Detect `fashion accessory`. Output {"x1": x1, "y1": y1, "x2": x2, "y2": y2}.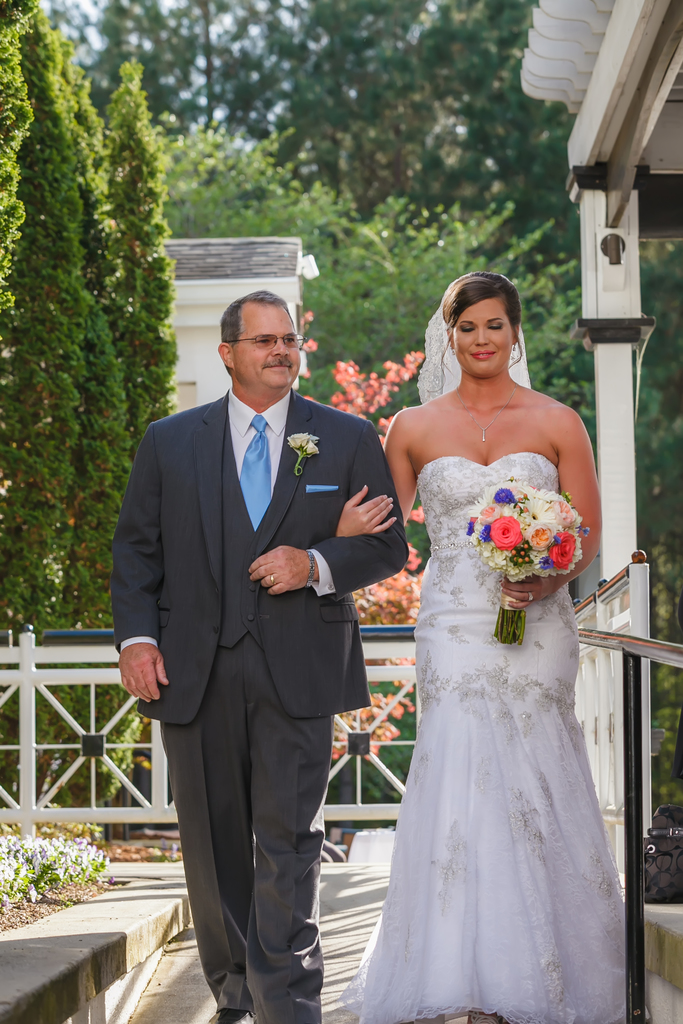
{"x1": 456, "y1": 385, "x2": 518, "y2": 442}.
